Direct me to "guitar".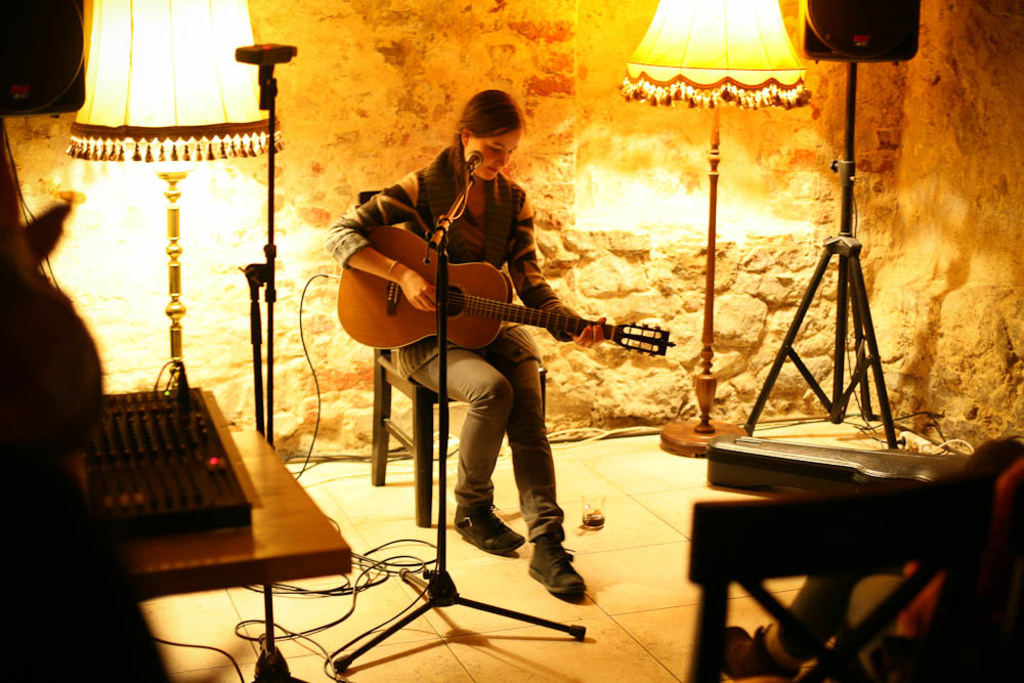
Direction: crop(334, 225, 675, 354).
